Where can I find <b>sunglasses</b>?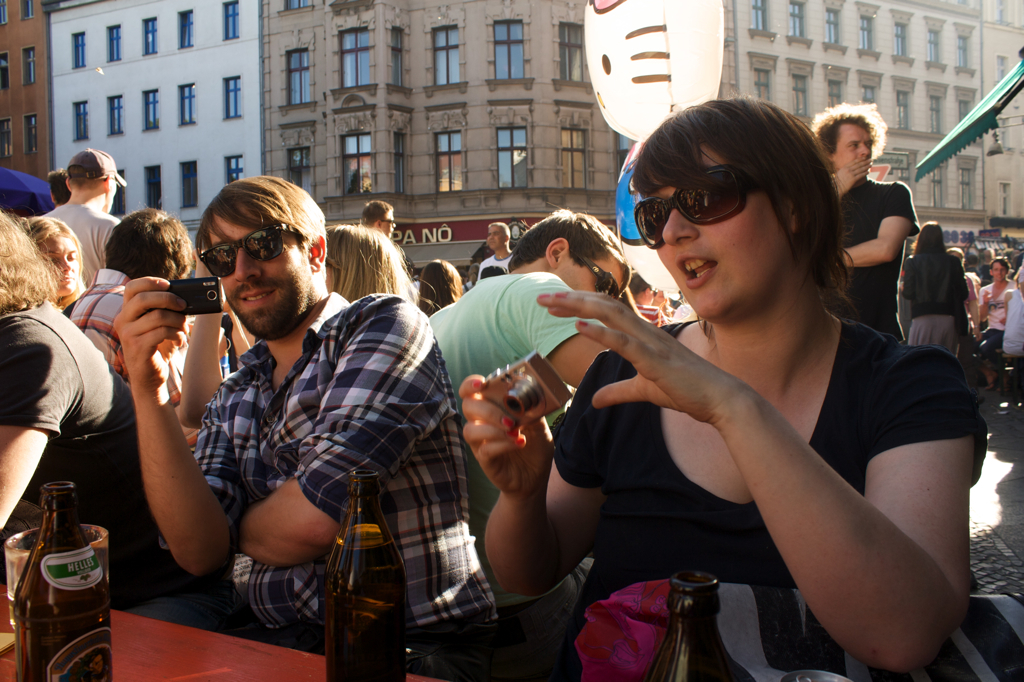
You can find it at bbox=(571, 247, 619, 302).
